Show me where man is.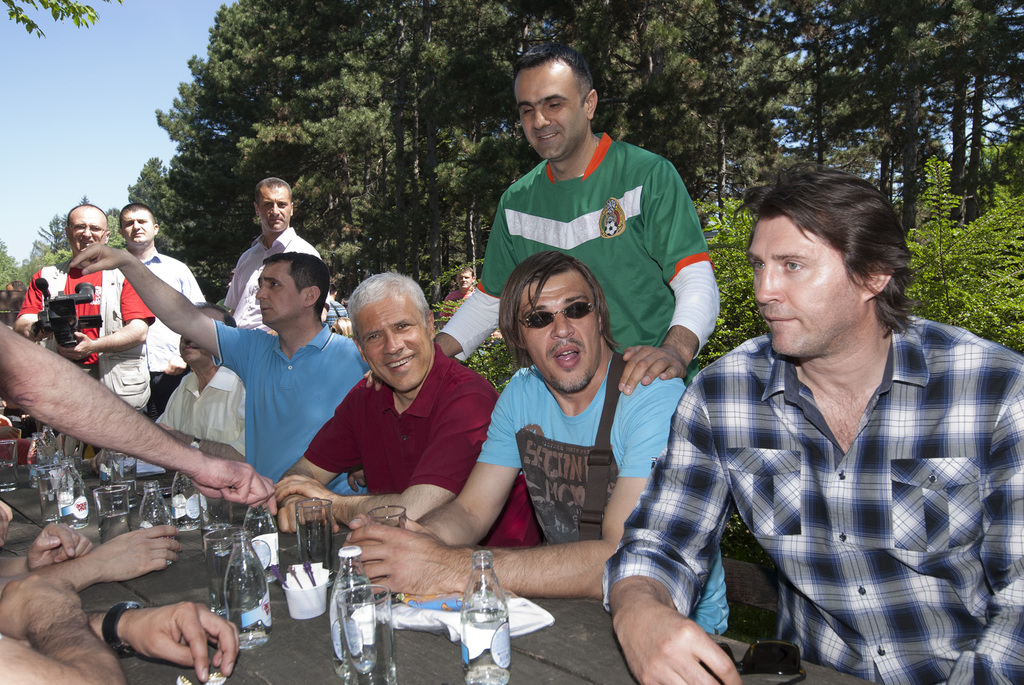
man is at 327, 242, 732, 617.
